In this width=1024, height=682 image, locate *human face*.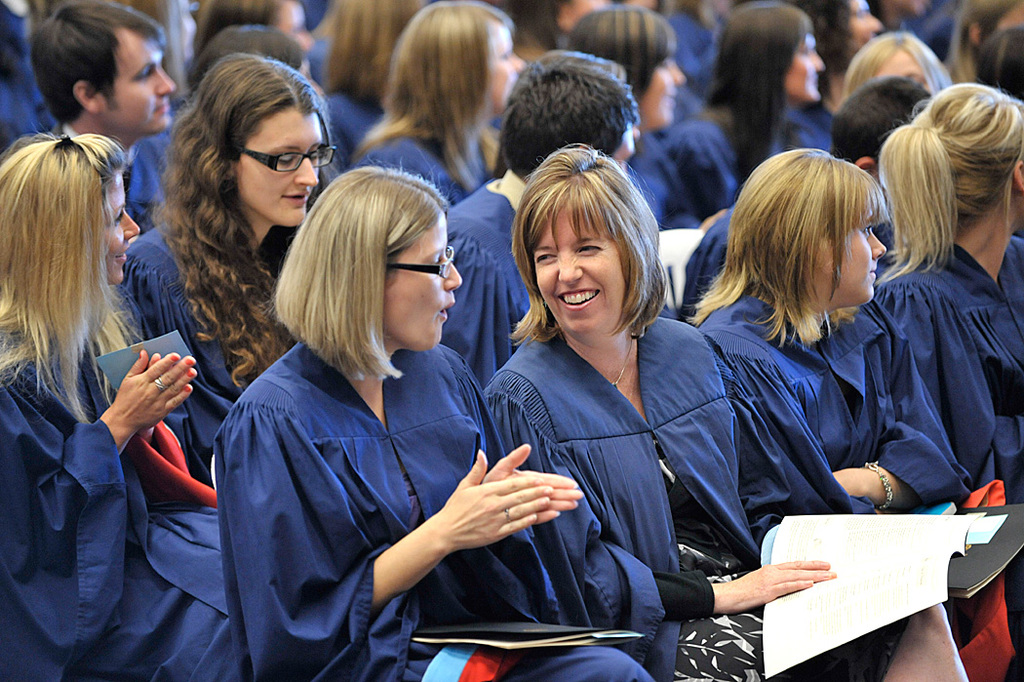
Bounding box: BBox(385, 213, 461, 349).
